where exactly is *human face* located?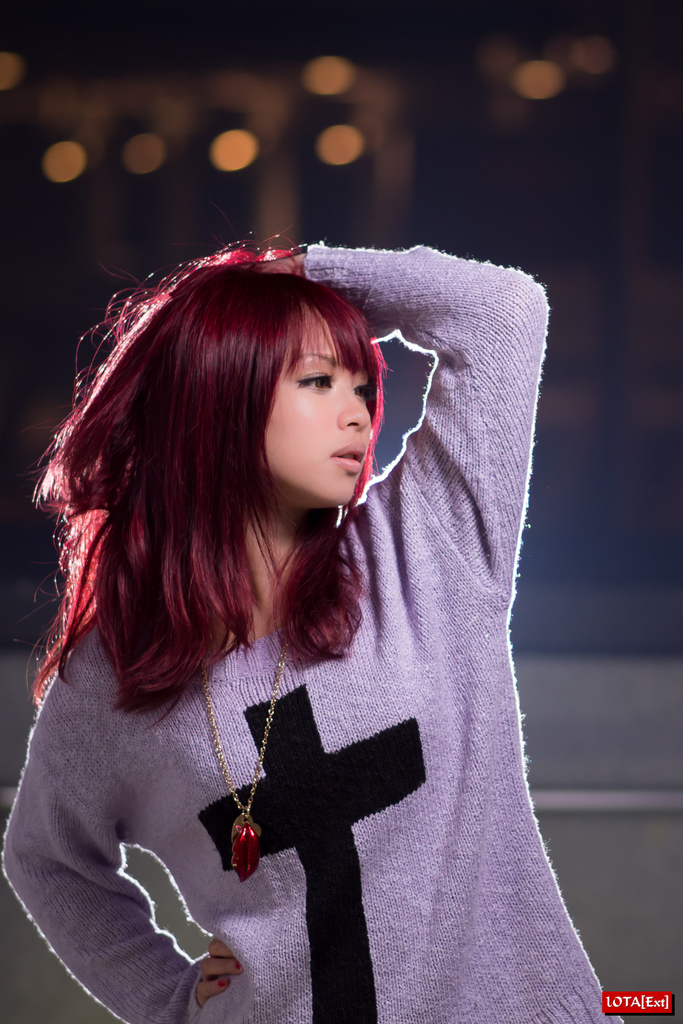
Its bounding box is [254, 305, 368, 498].
